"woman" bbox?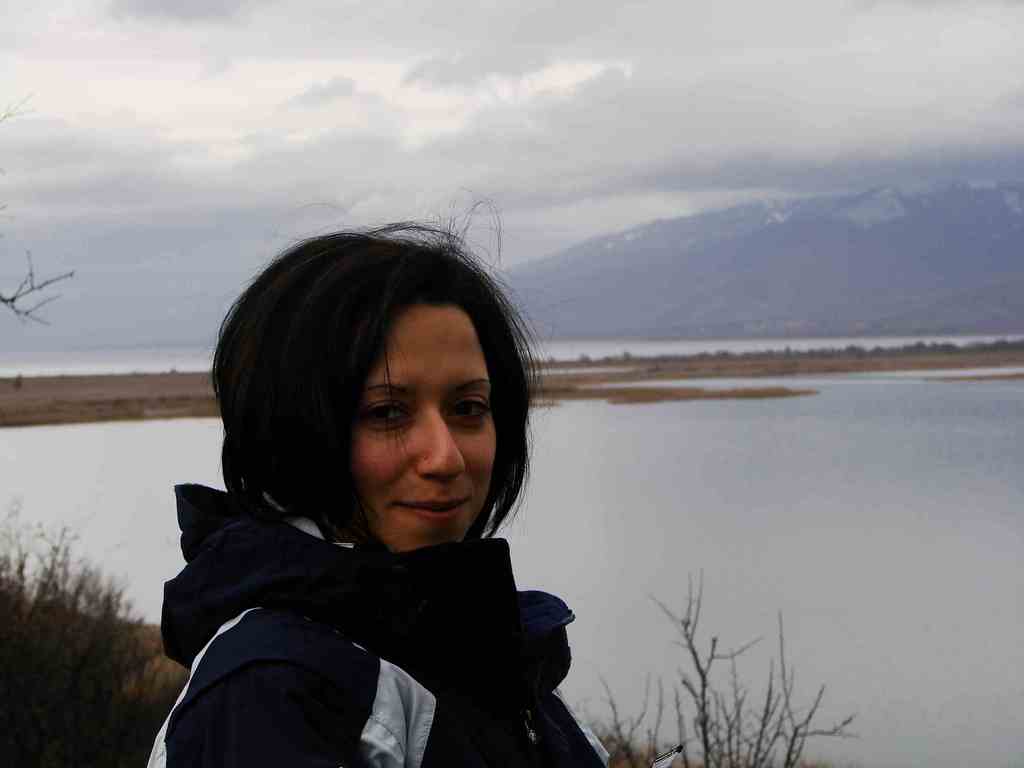
(146, 191, 637, 767)
